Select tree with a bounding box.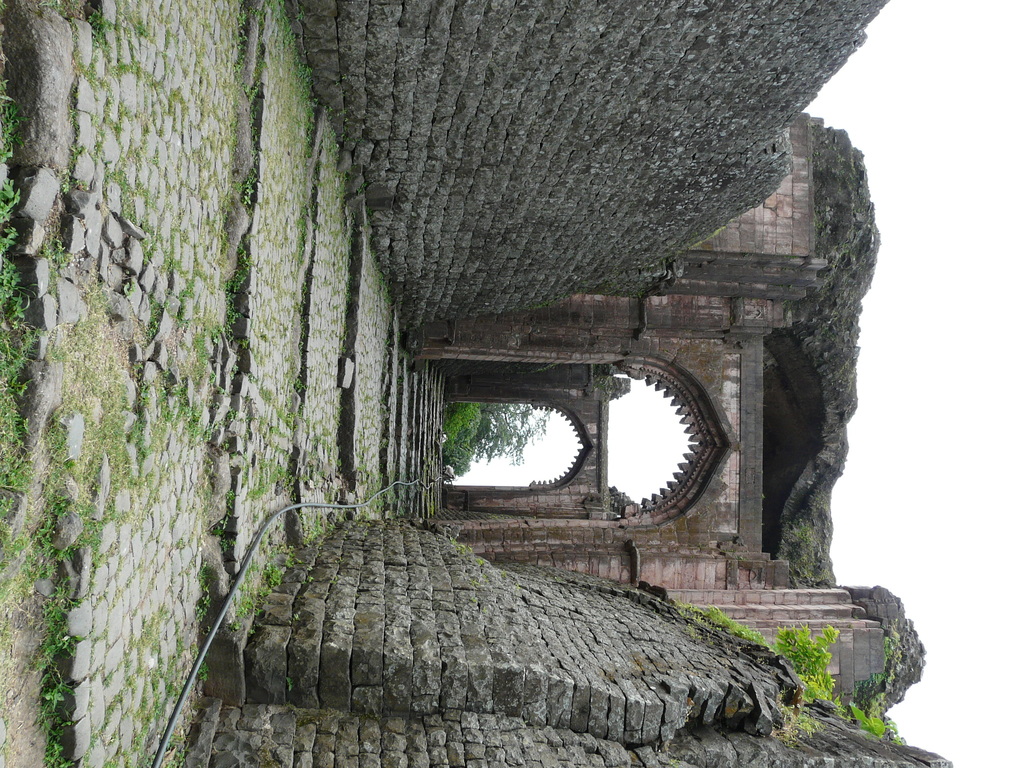
crop(478, 405, 552, 464).
